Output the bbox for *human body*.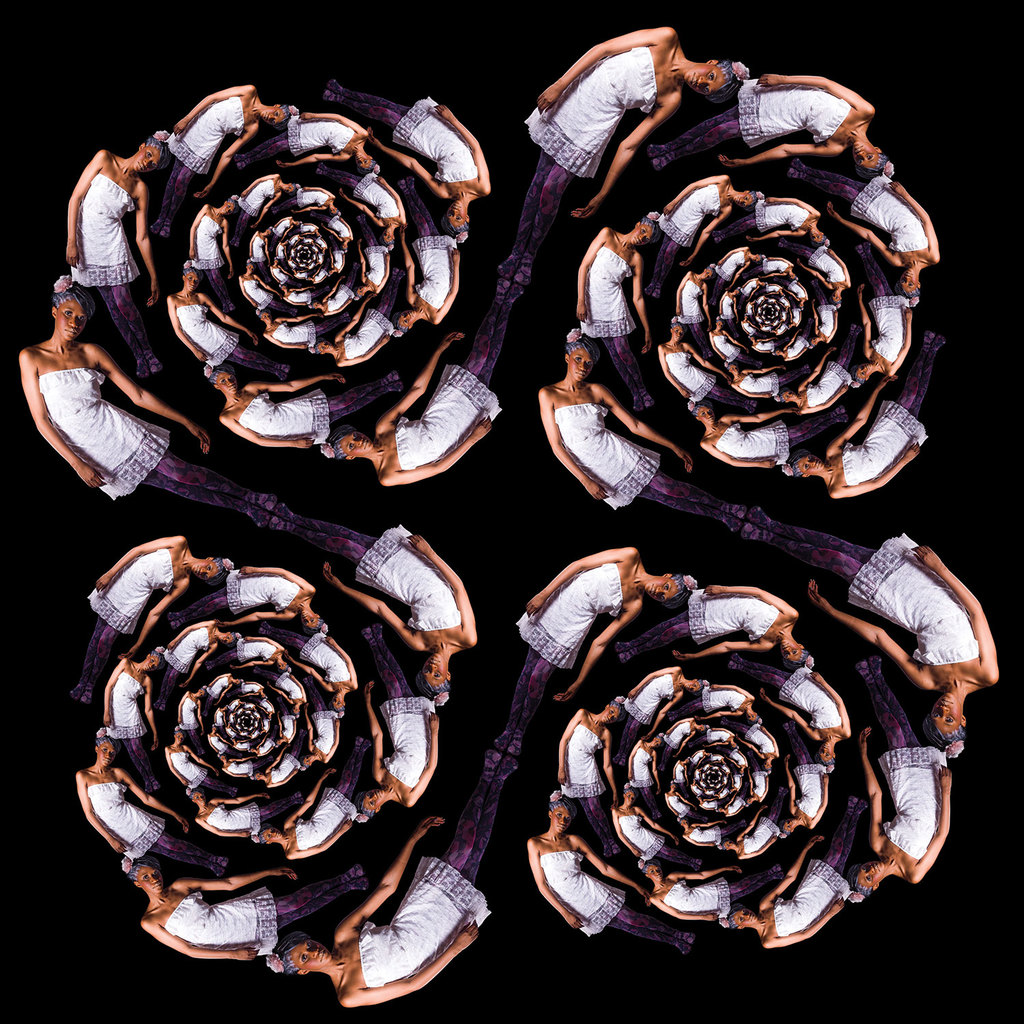
x1=162, y1=745, x2=237, y2=797.
